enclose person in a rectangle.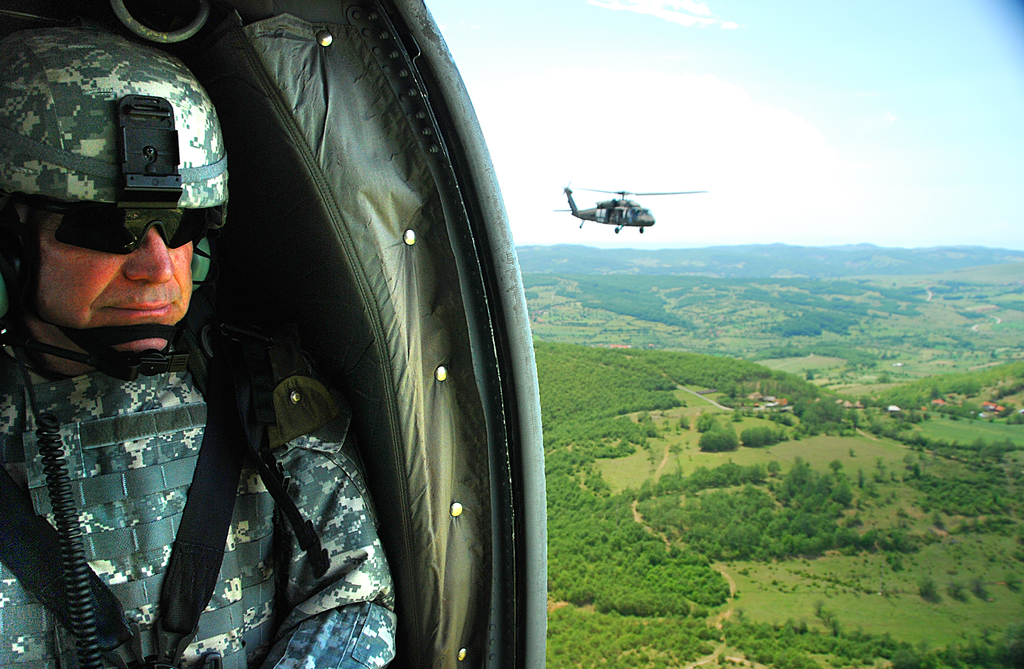
select_region(0, 26, 404, 668).
